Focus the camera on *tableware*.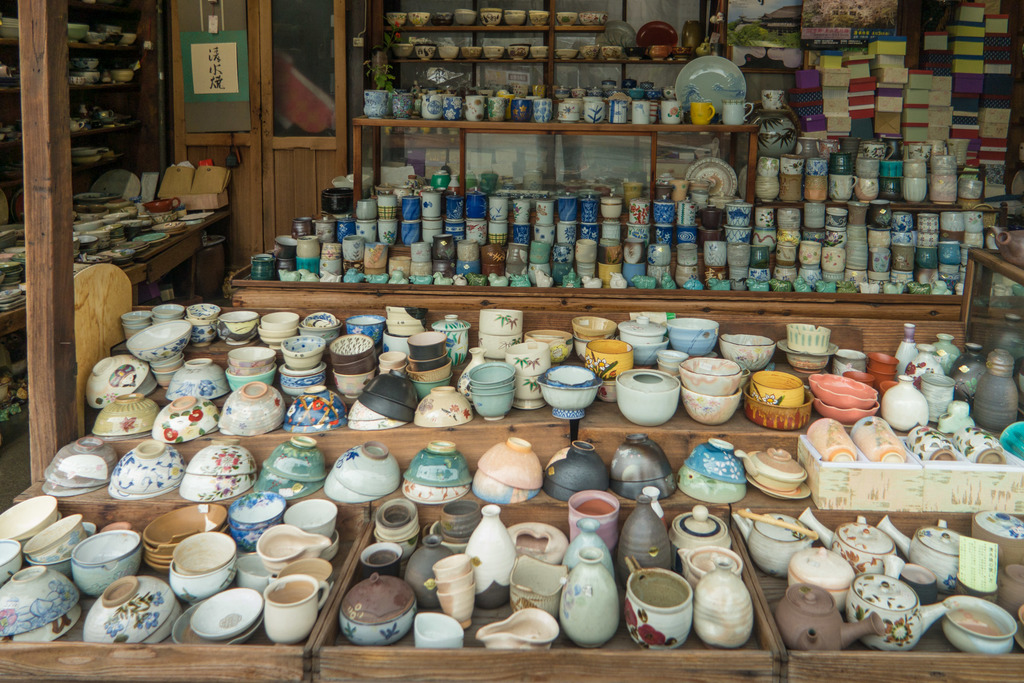
Focus region: left=571, top=318, right=616, bottom=343.
